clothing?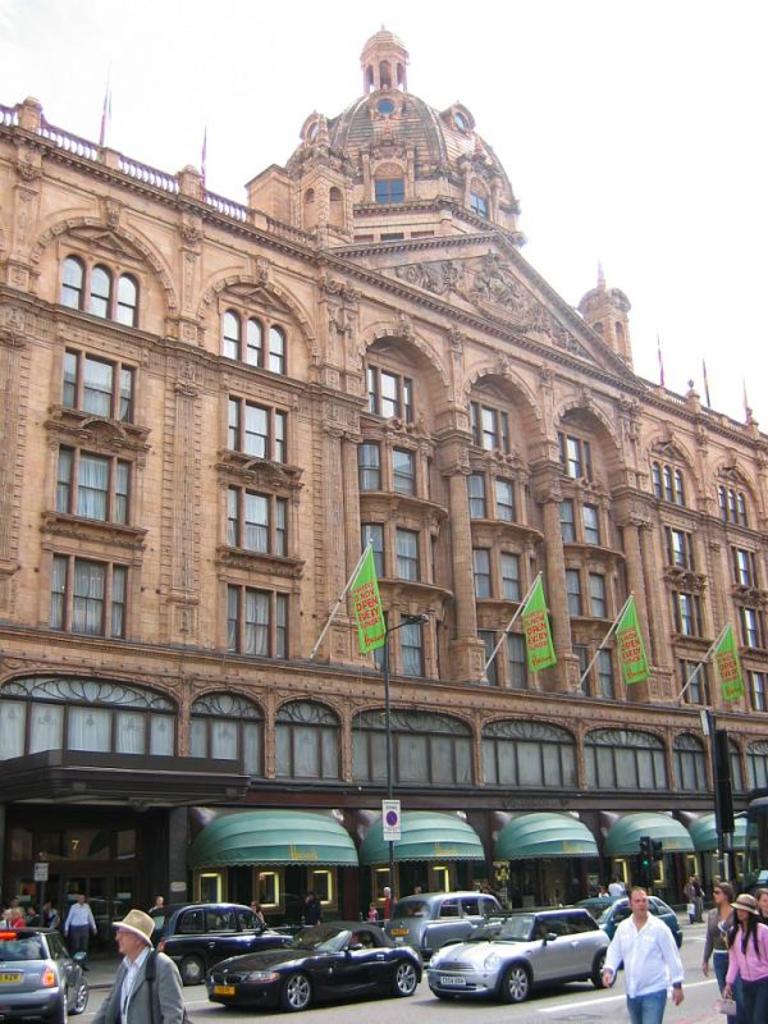
<box>95,940,180,1023</box>
